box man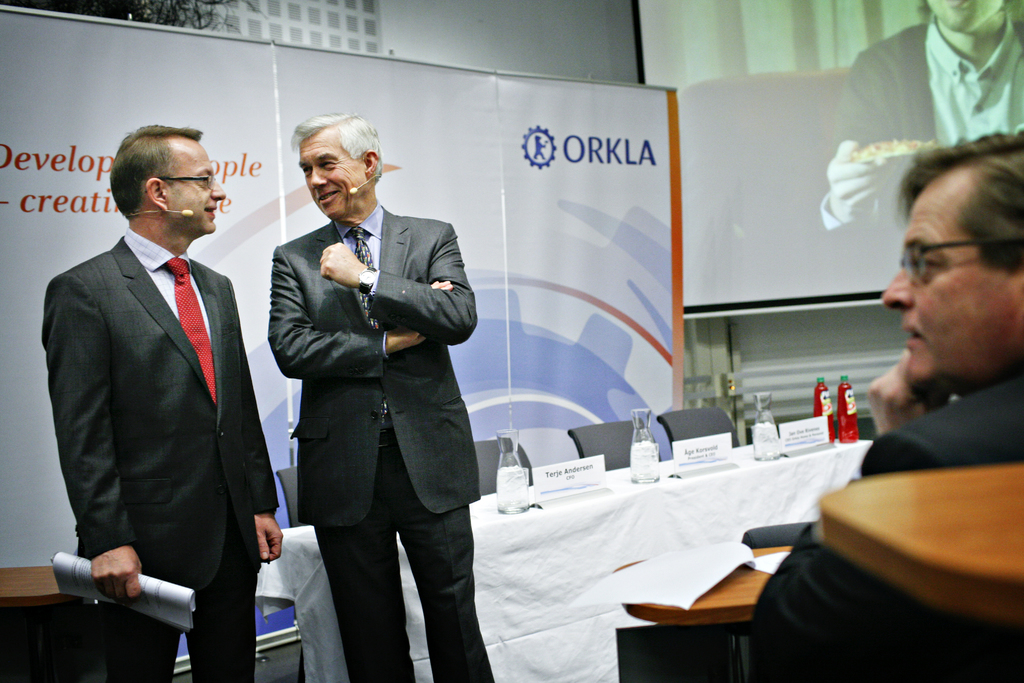
x1=801, y1=0, x2=1023, y2=281
